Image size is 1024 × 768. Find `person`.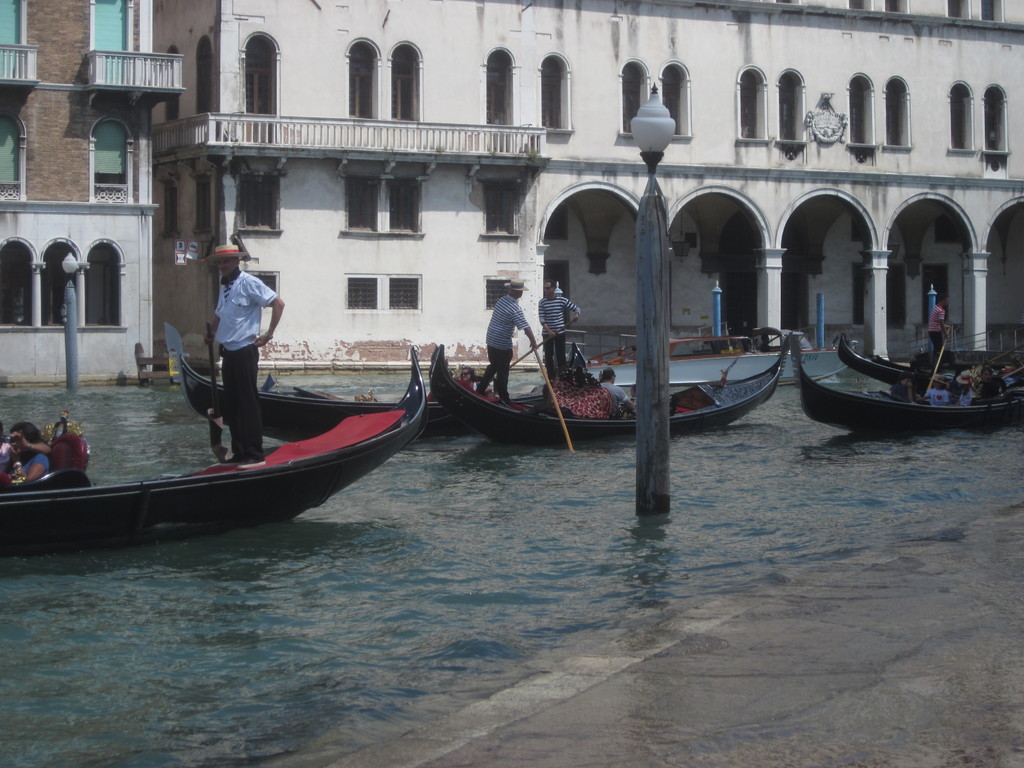
select_region(3, 428, 54, 487).
